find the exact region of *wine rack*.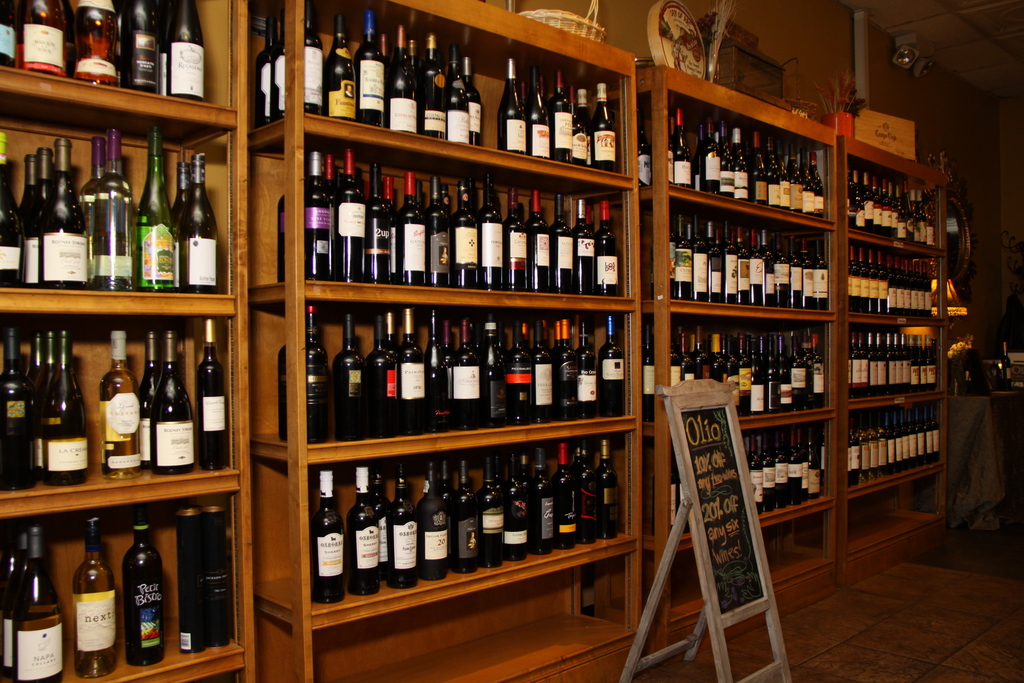
Exact region: [0,0,957,682].
